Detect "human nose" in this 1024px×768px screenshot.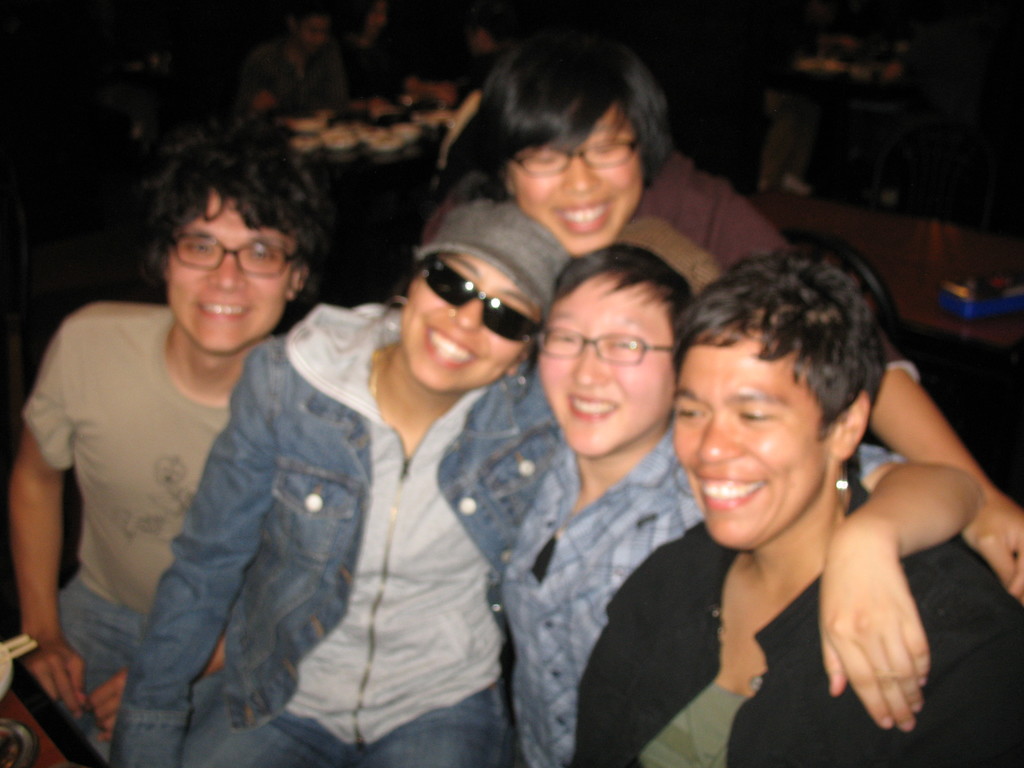
Detection: 454,298,483,331.
